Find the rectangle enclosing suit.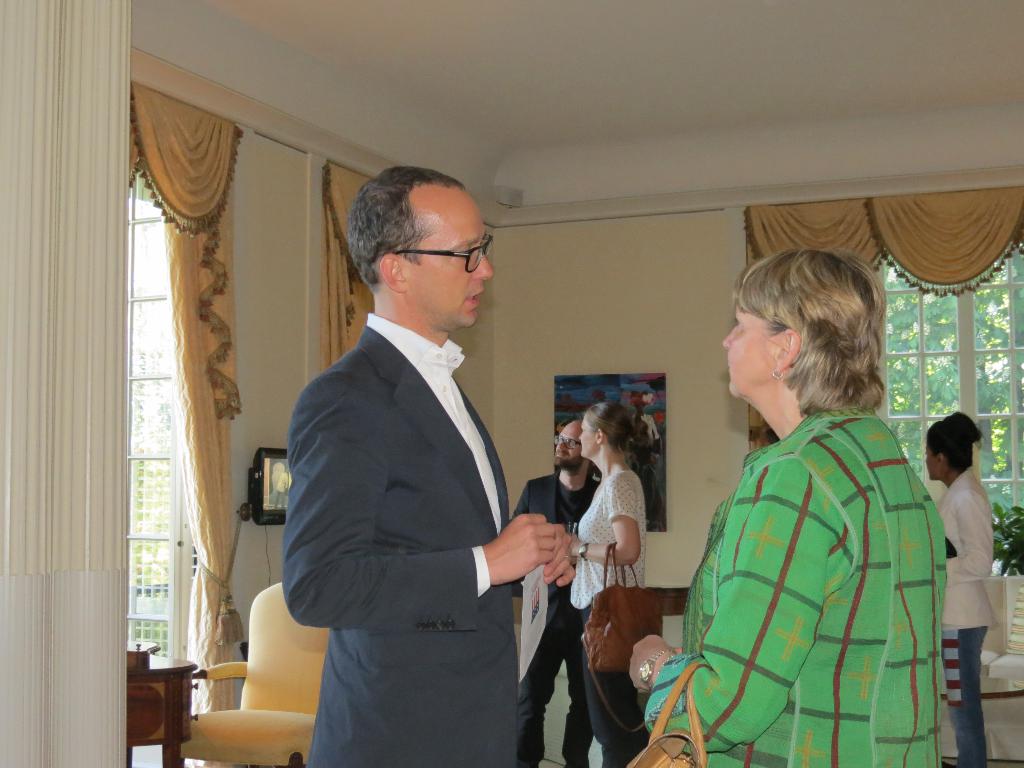
bbox(282, 313, 518, 767).
